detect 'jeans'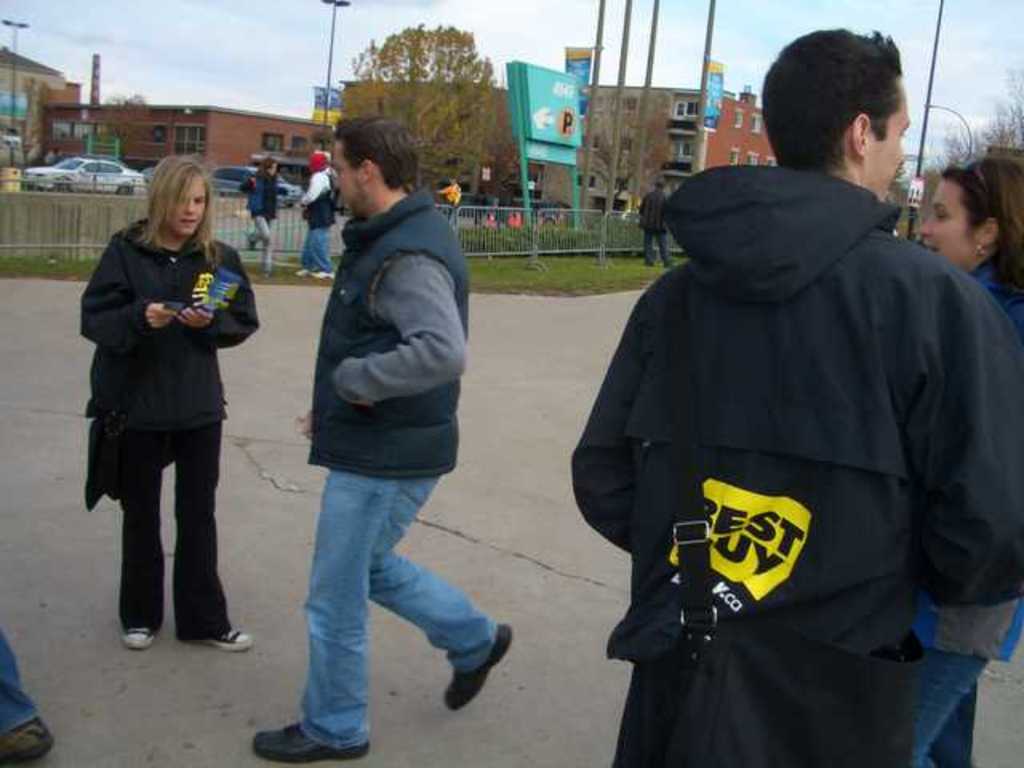
920 646 986 766
